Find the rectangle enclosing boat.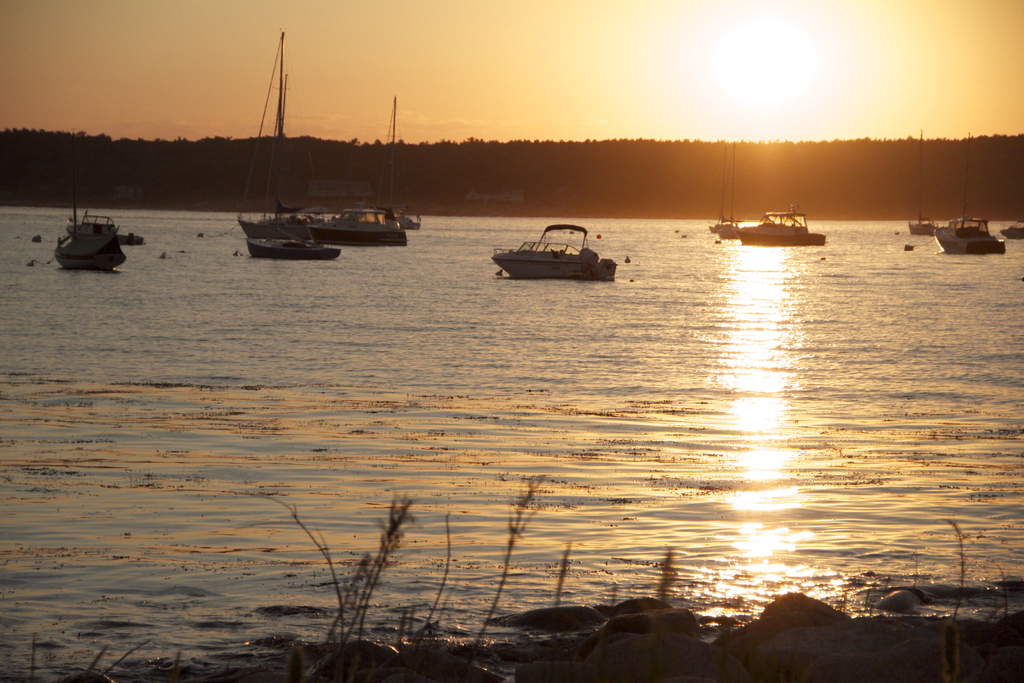
x1=491, y1=221, x2=625, y2=277.
